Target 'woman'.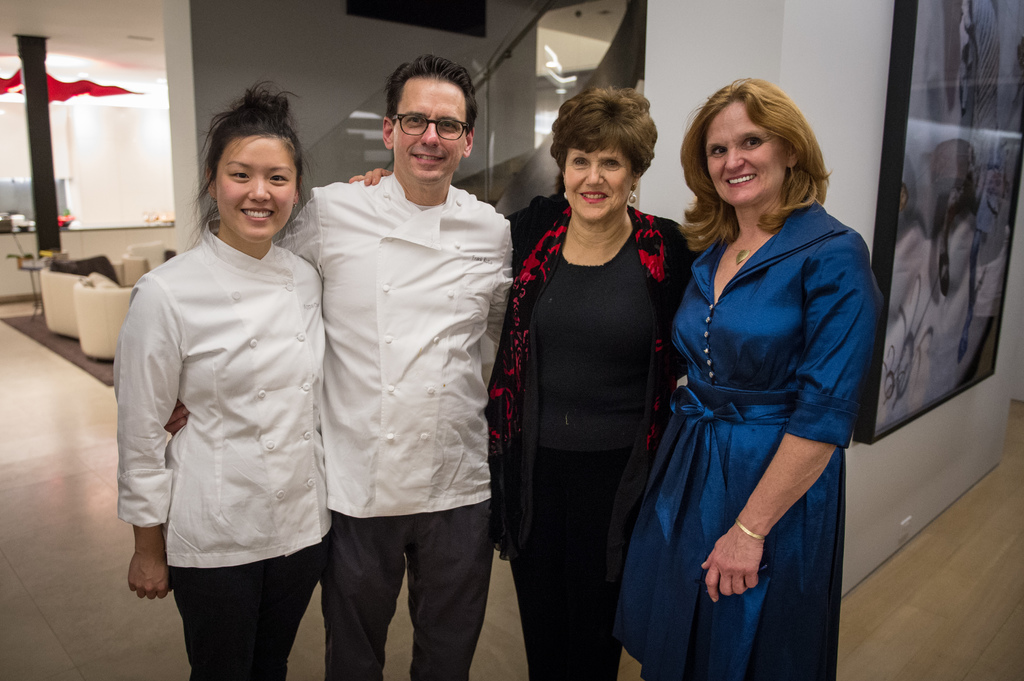
Target region: <box>113,81,340,680</box>.
